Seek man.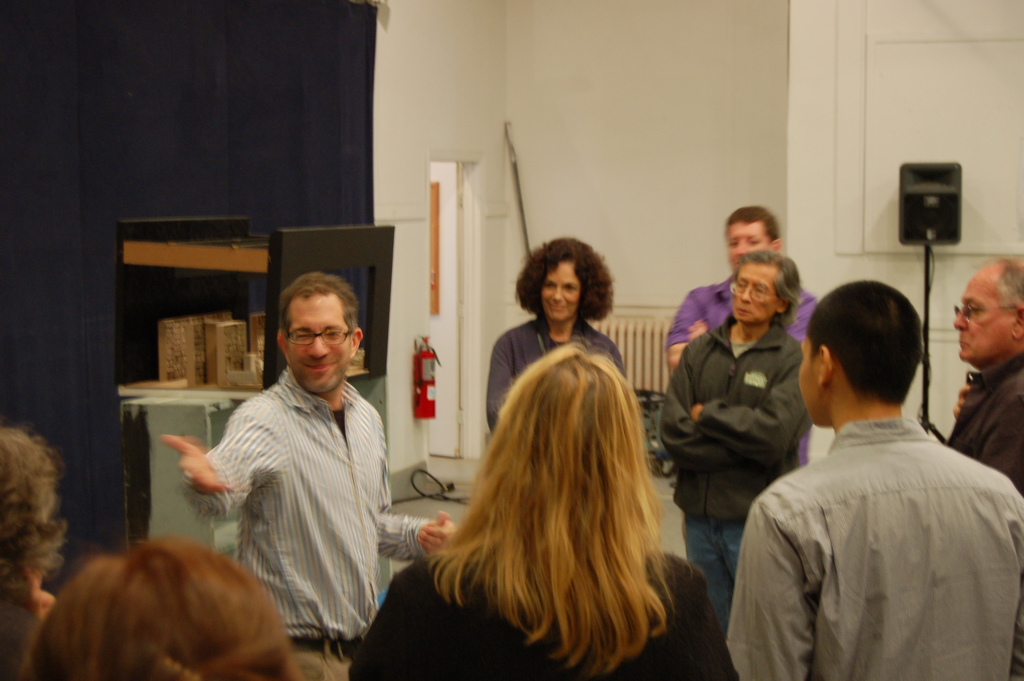
941/251/1023/499.
